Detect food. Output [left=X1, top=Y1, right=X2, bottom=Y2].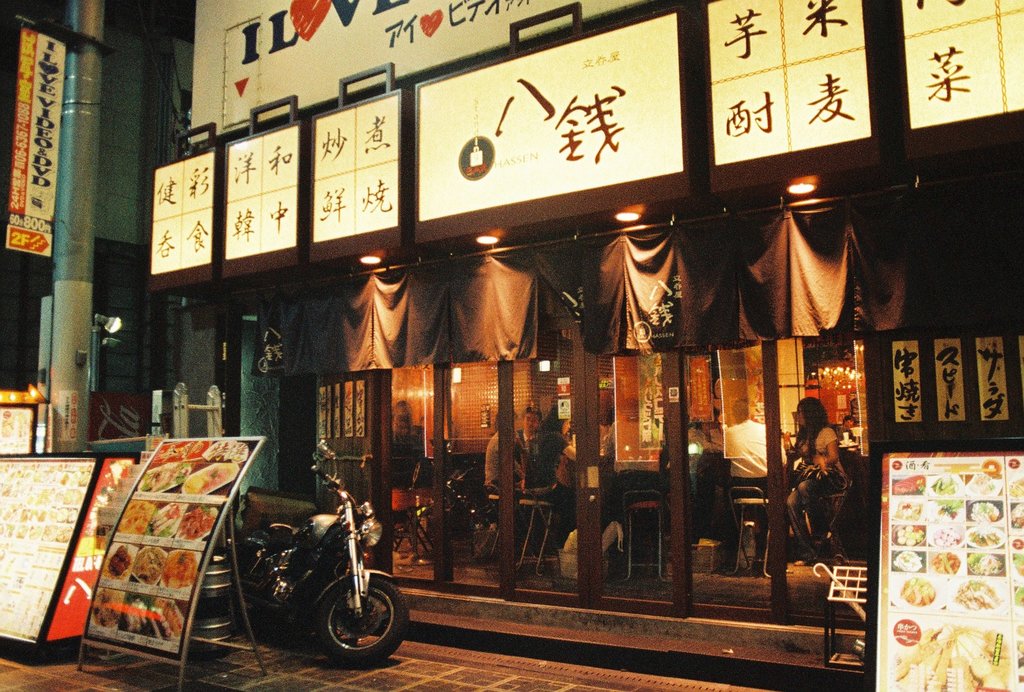
[left=1010, top=482, right=1023, bottom=498].
